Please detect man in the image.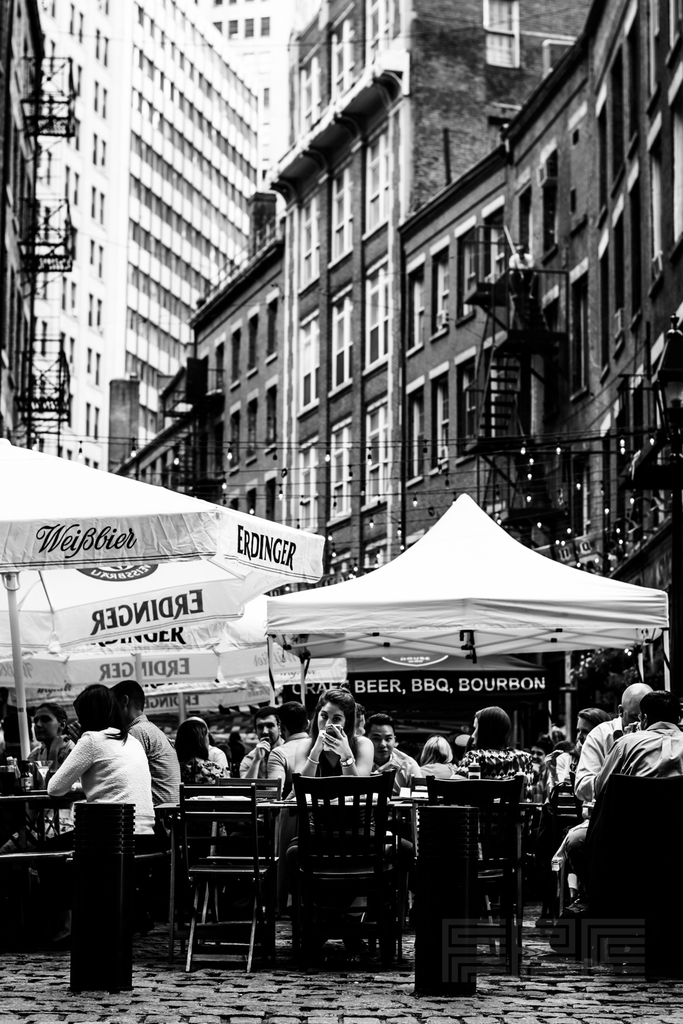
563, 676, 661, 811.
